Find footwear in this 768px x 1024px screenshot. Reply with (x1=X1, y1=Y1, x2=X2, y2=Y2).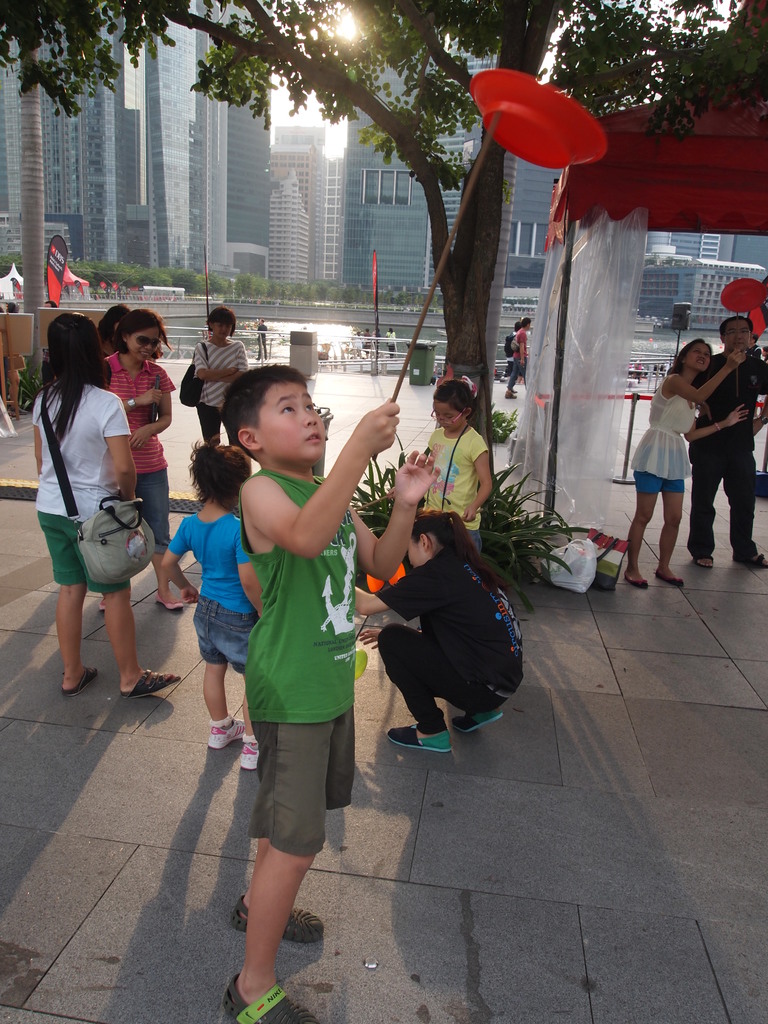
(x1=502, y1=396, x2=518, y2=397).
